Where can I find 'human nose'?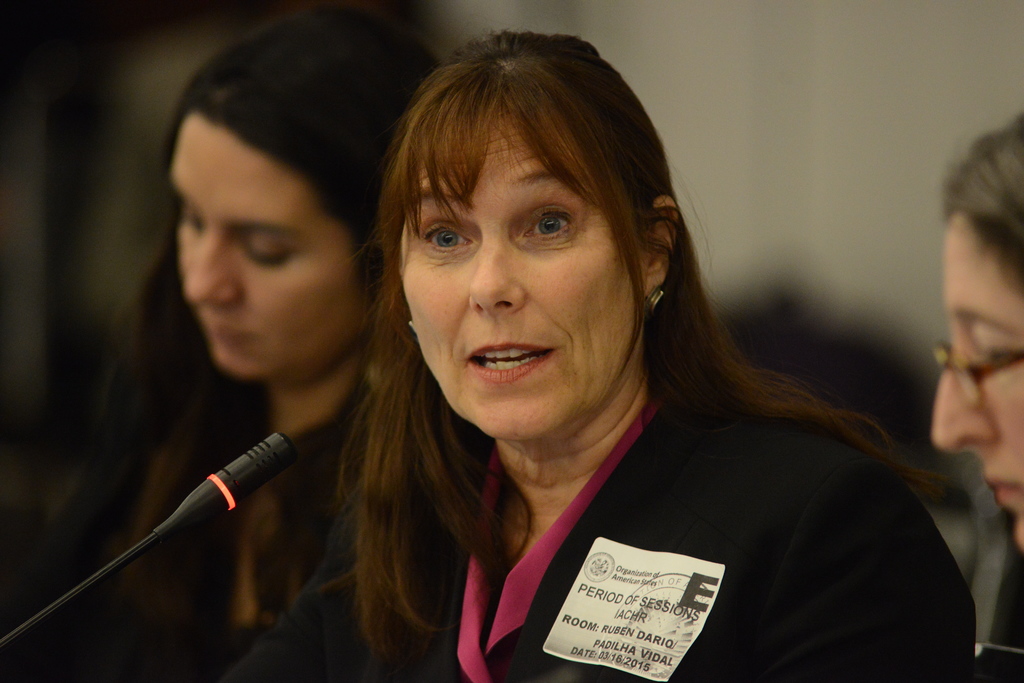
You can find it at (left=177, top=234, right=248, bottom=305).
